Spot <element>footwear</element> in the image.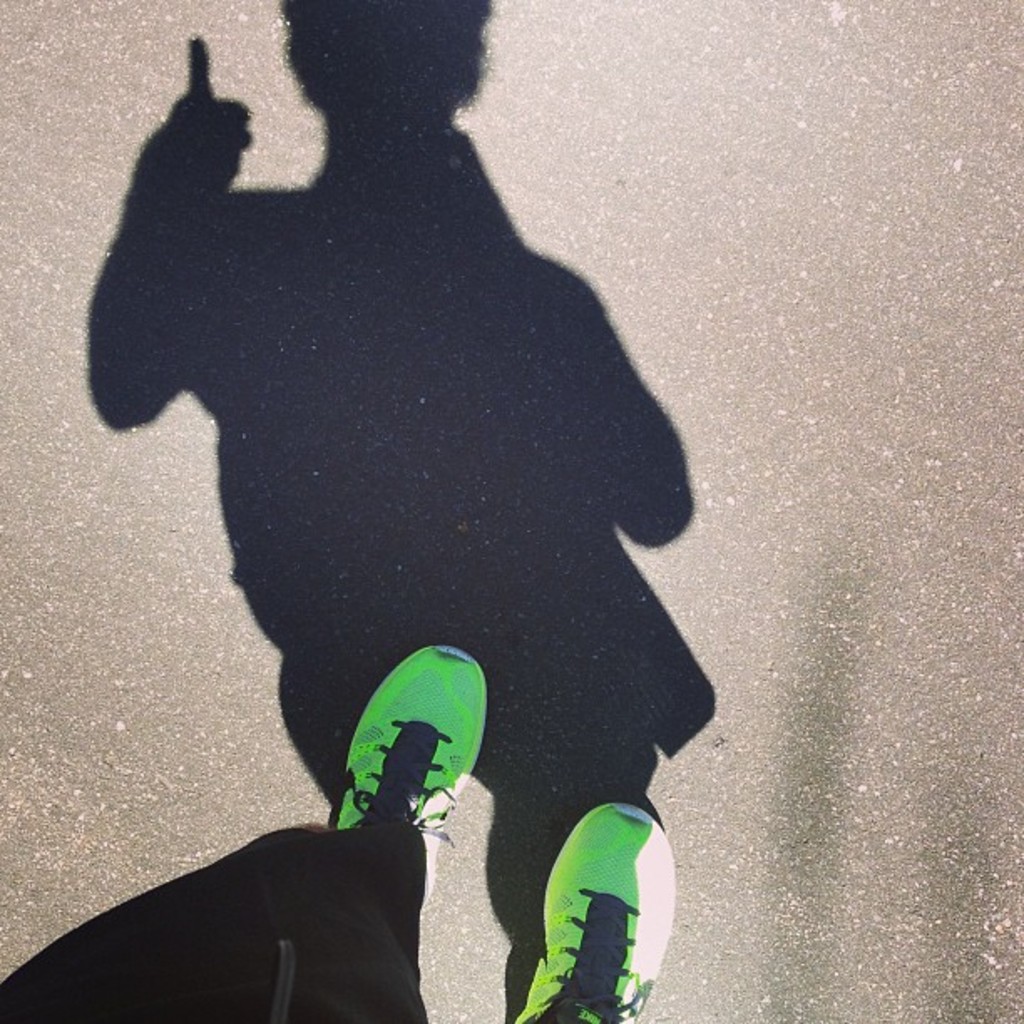
<element>footwear</element> found at pyautogui.locateOnScreen(520, 805, 678, 1022).
